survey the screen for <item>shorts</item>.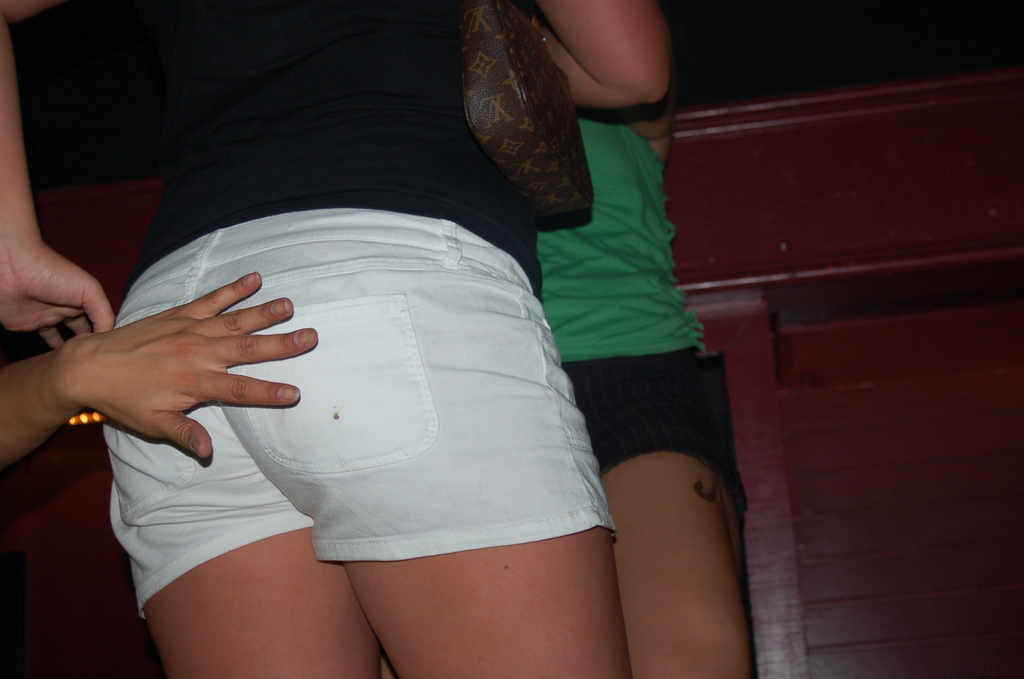
Survey found: [x1=222, y1=265, x2=556, y2=603].
